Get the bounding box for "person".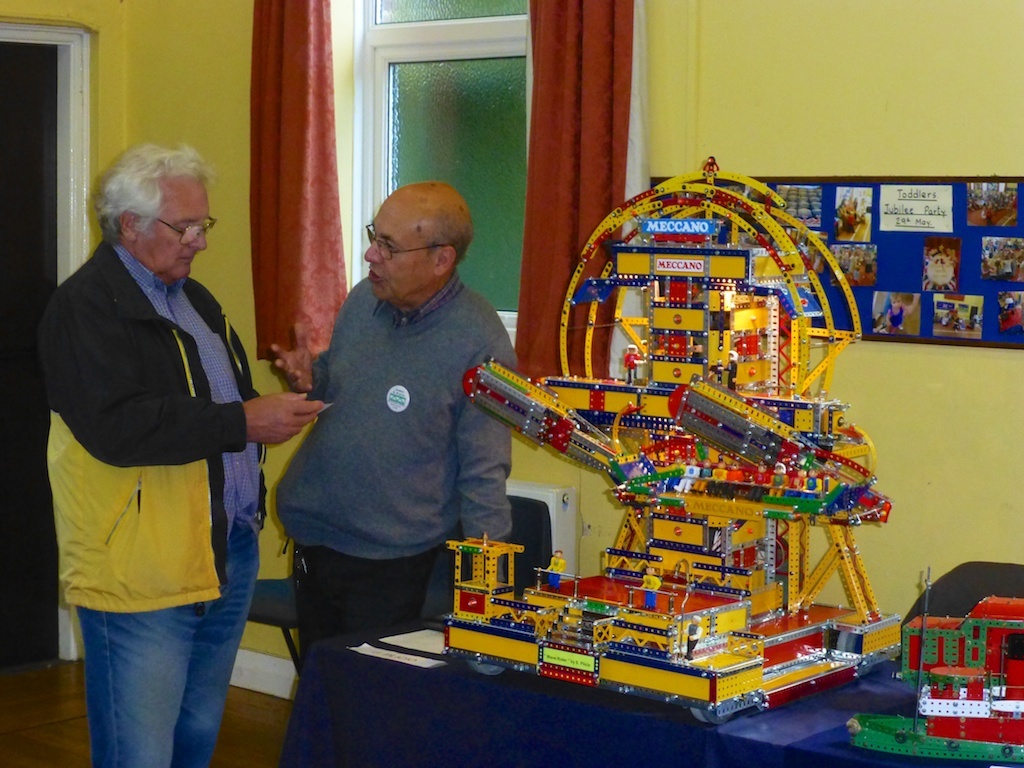
x1=36 y1=135 x2=332 y2=767.
